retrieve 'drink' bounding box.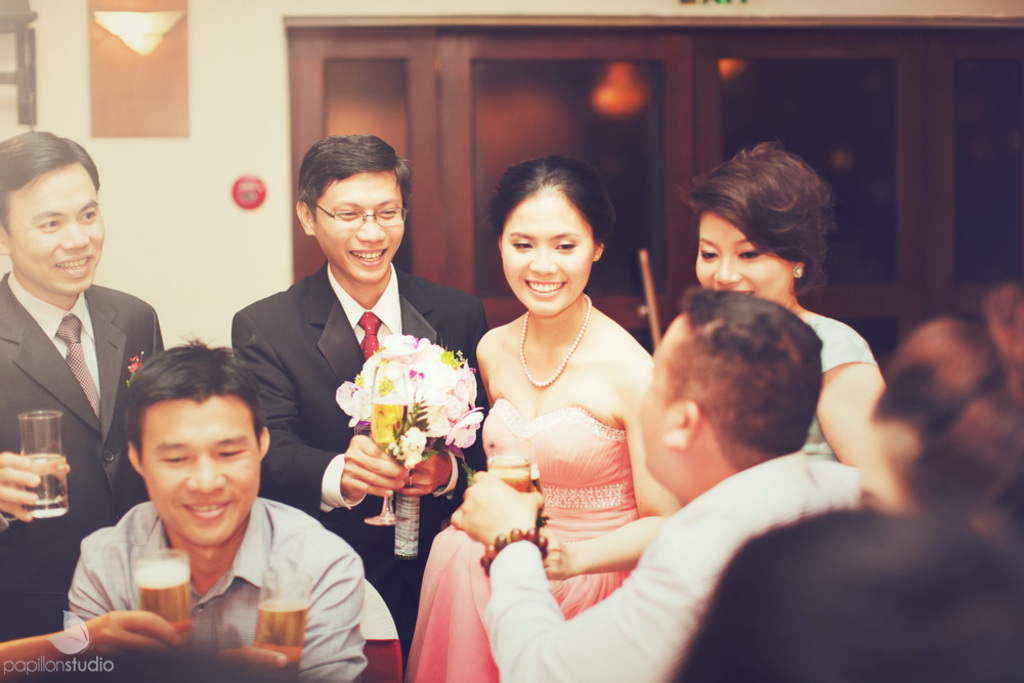
Bounding box: left=365, top=364, right=411, bottom=526.
